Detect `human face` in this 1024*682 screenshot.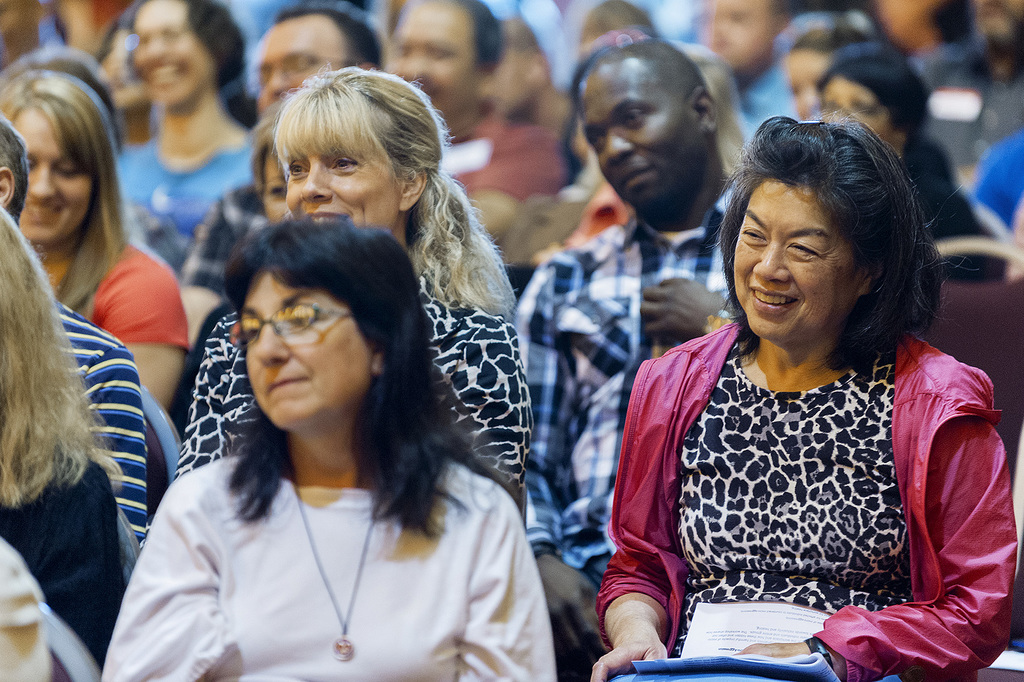
Detection: (x1=788, y1=49, x2=840, y2=122).
